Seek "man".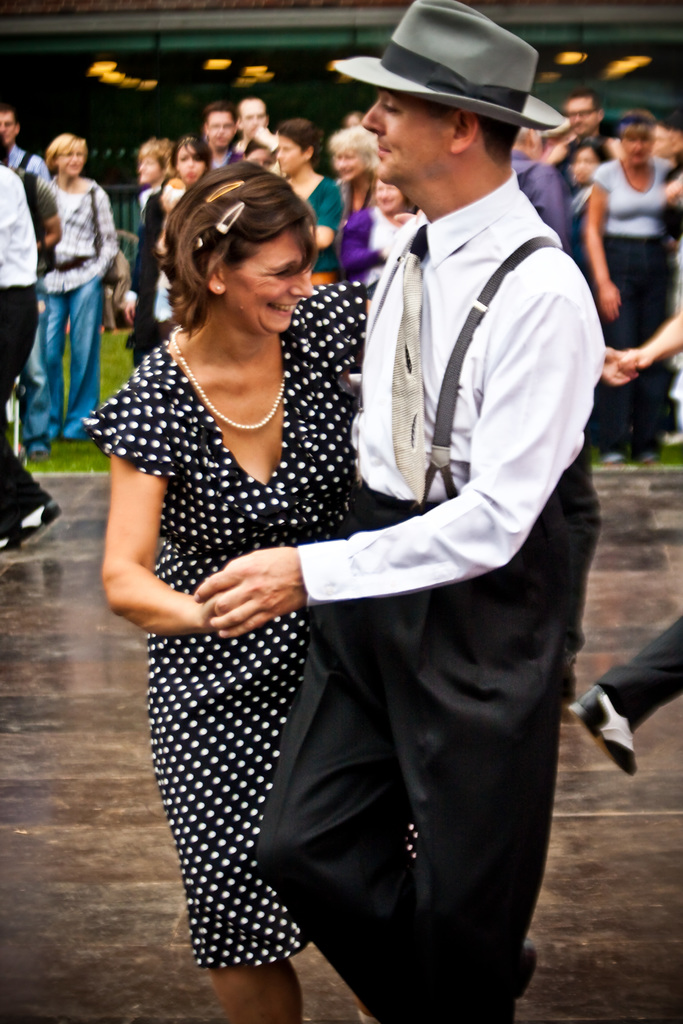
bbox=(183, 18, 613, 975).
